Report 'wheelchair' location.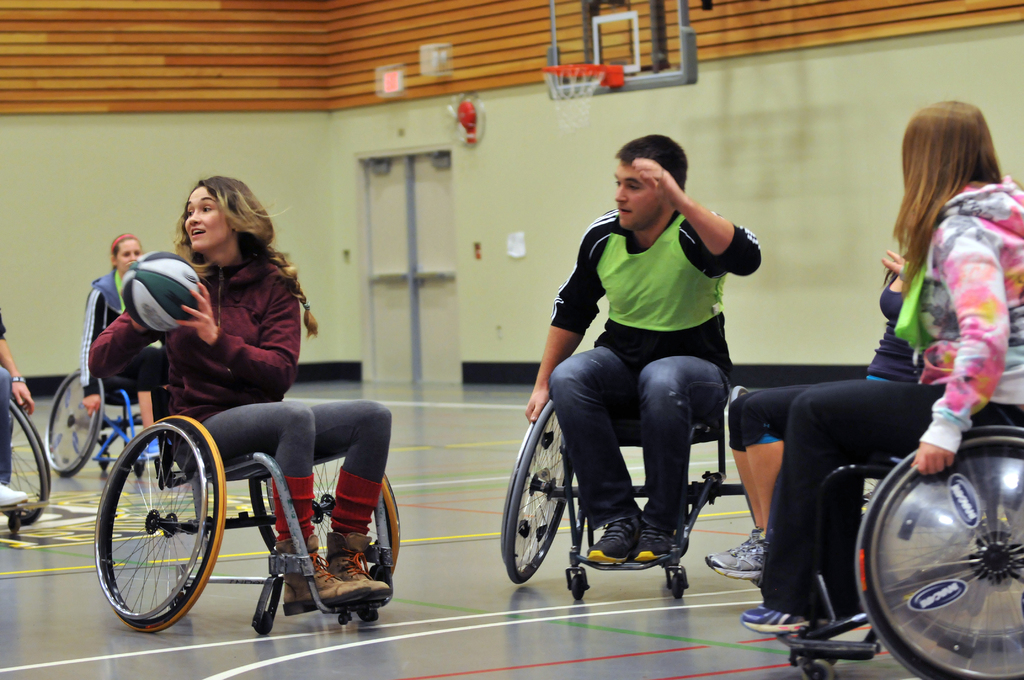
Report: (left=780, top=241, right=1023, bottom=679).
